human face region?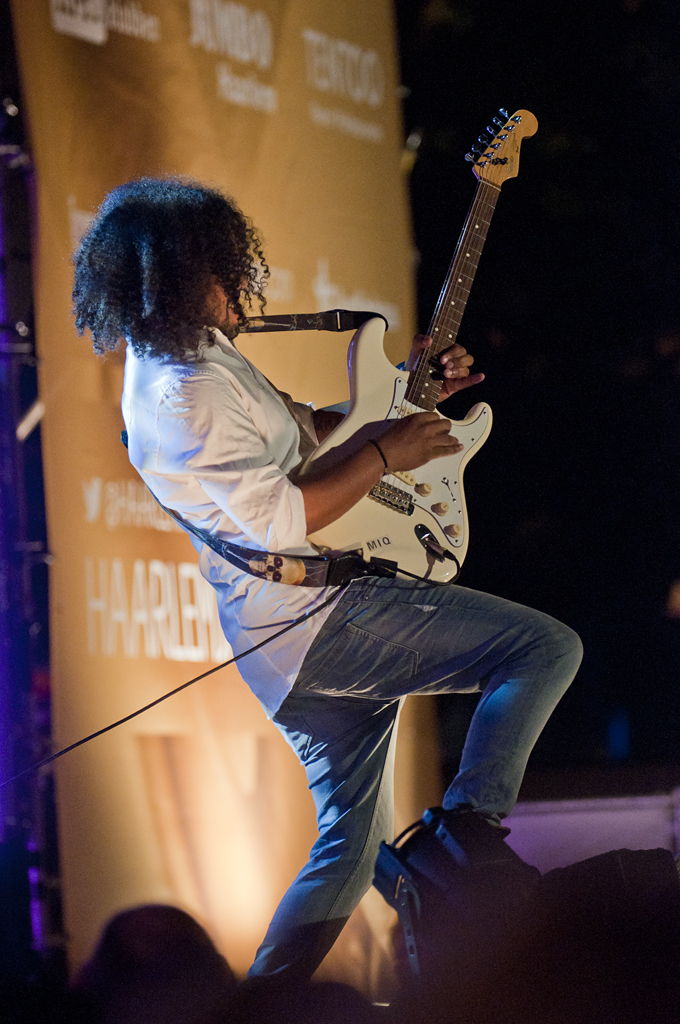
box=[204, 237, 247, 339]
